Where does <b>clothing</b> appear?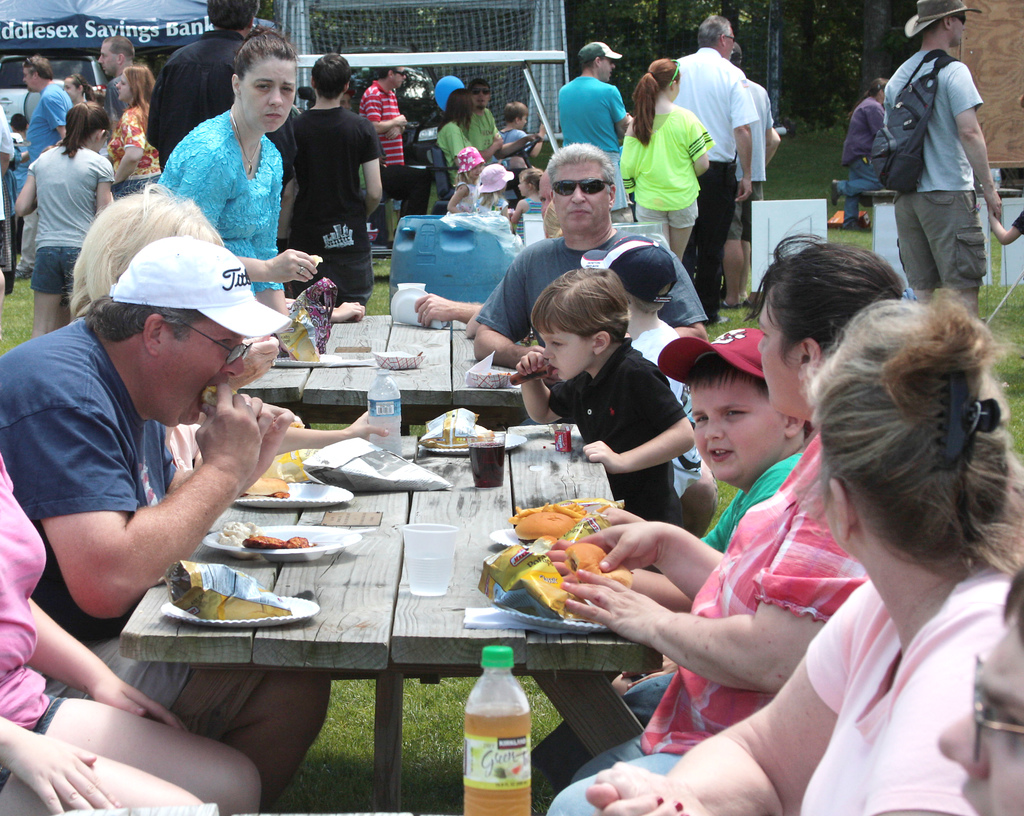
Appears at (550,339,689,527).
